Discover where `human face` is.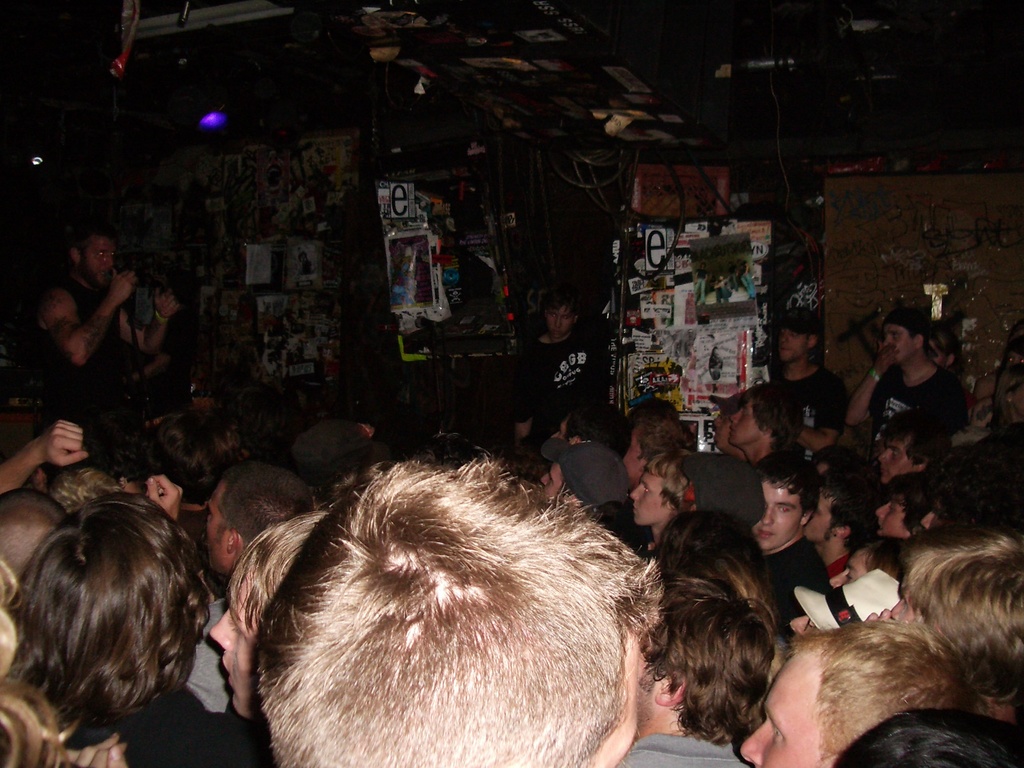
Discovered at (x1=630, y1=472, x2=675, y2=524).
